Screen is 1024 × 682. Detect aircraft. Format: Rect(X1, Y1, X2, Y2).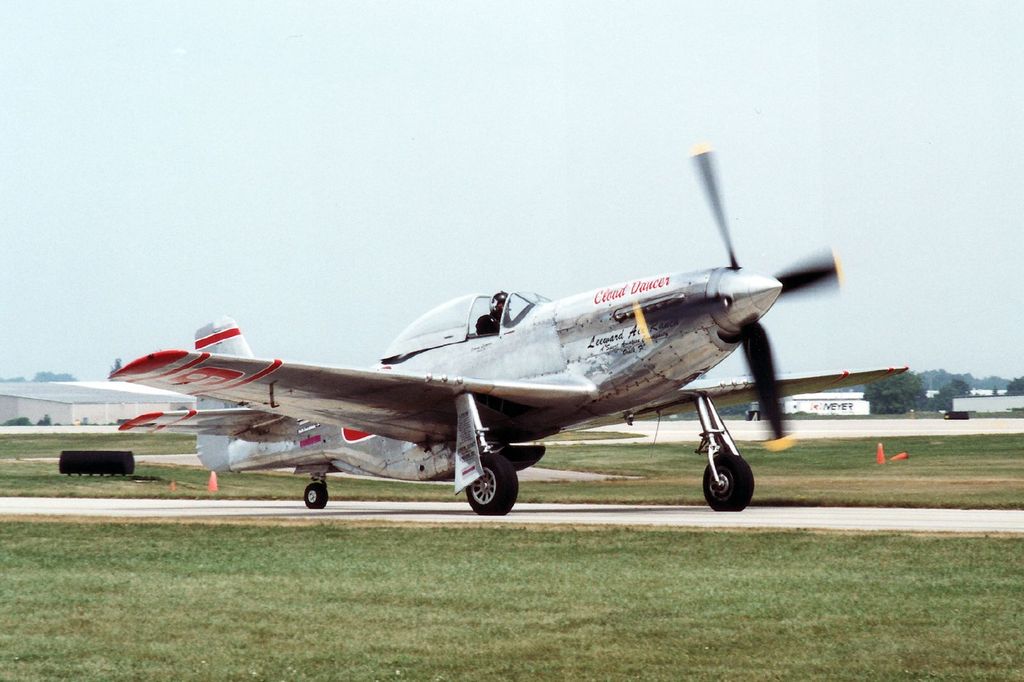
Rect(110, 141, 843, 513).
